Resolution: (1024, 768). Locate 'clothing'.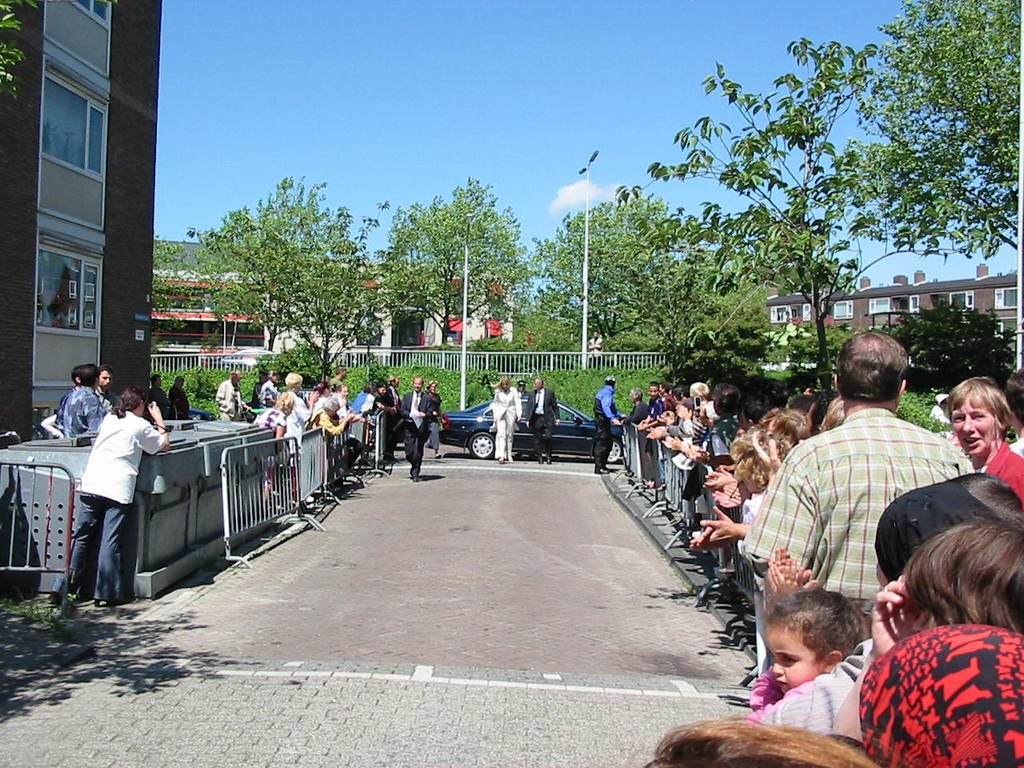
Rect(62, 382, 102, 444).
